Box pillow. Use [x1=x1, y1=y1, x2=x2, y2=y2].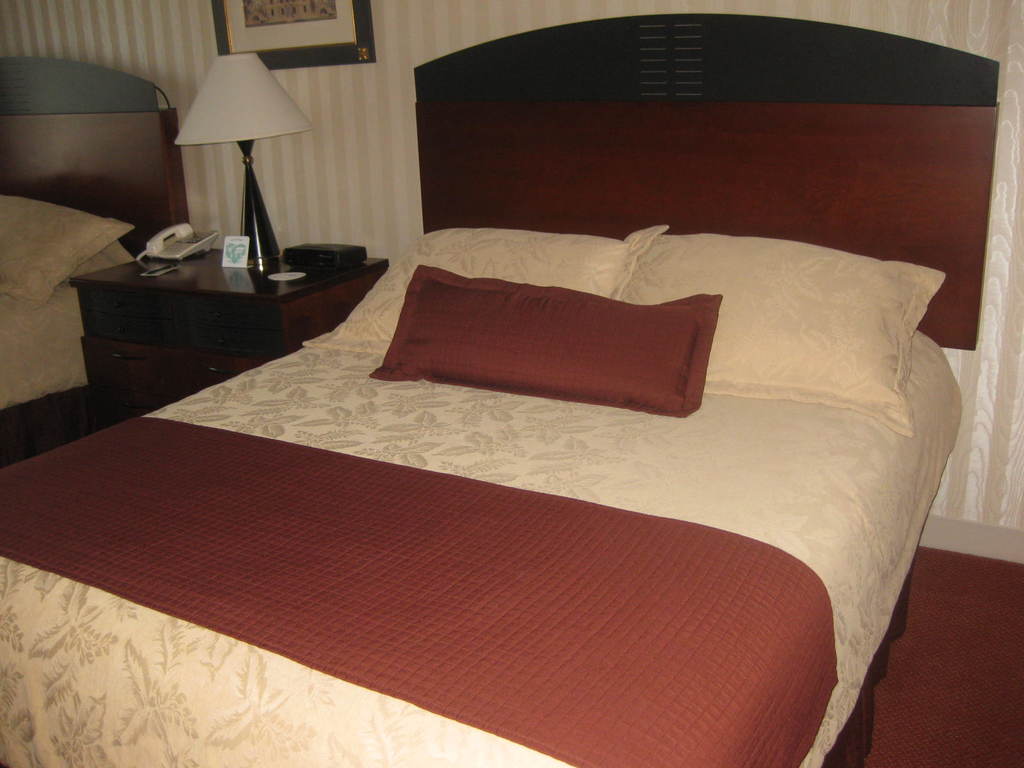
[x1=0, y1=188, x2=141, y2=319].
